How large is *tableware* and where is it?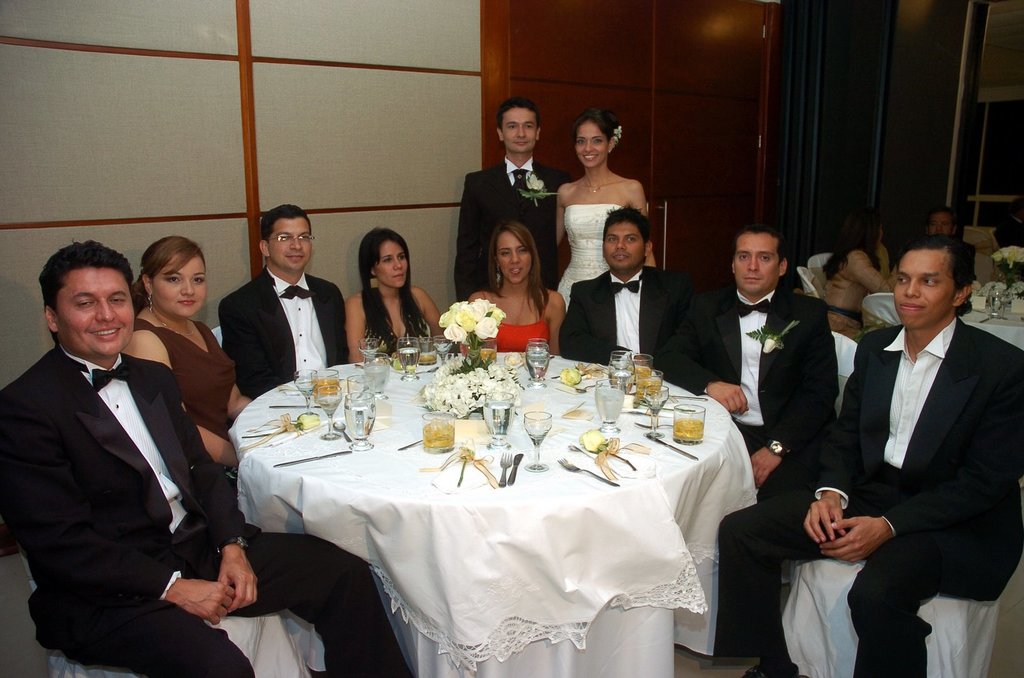
Bounding box: locate(433, 336, 455, 369).
